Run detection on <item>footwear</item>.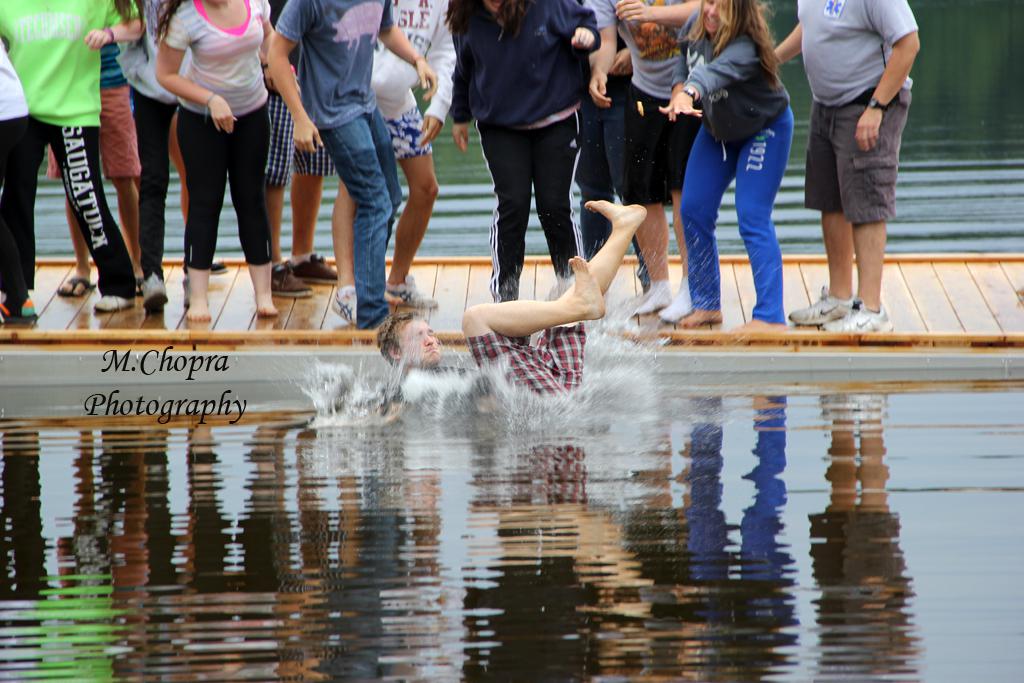
Result: crop(629, 280, 676, 308).
